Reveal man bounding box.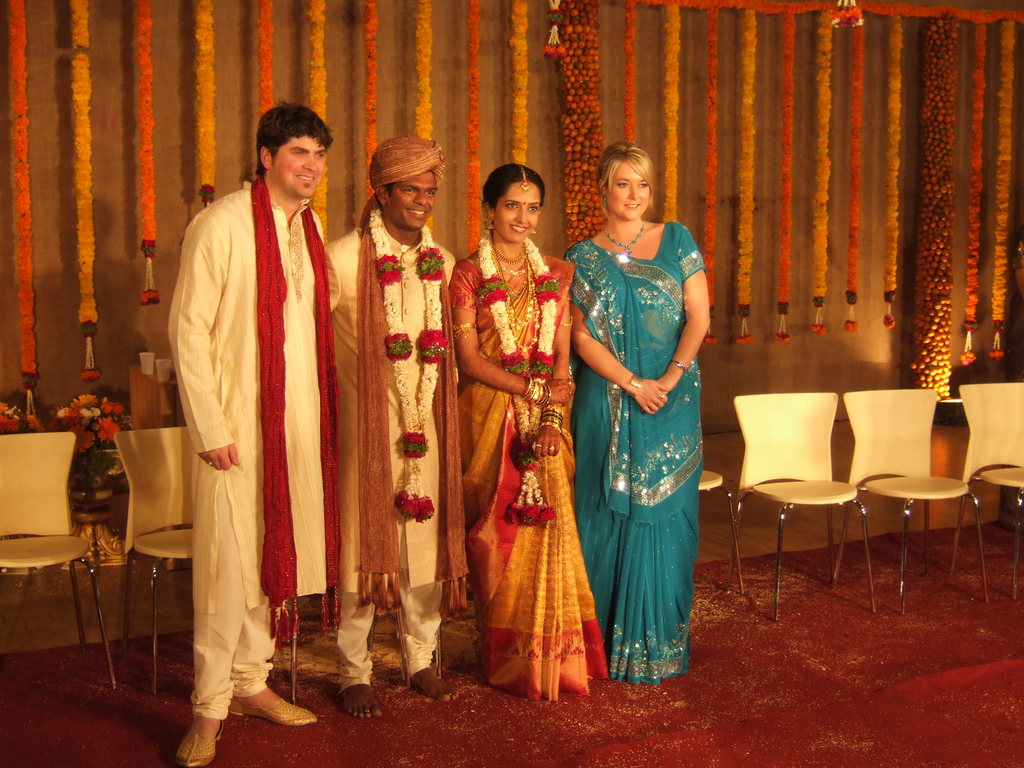
Revealed: [x1=152, y1=82, x2=361, y2=728].
